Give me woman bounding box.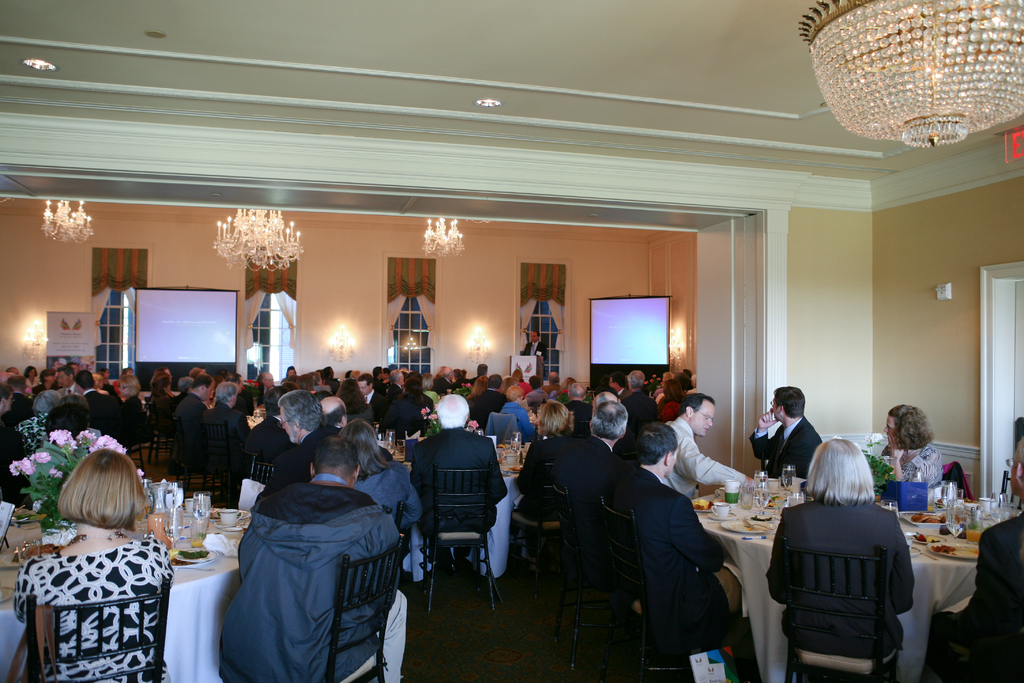
465/377/491/414.
